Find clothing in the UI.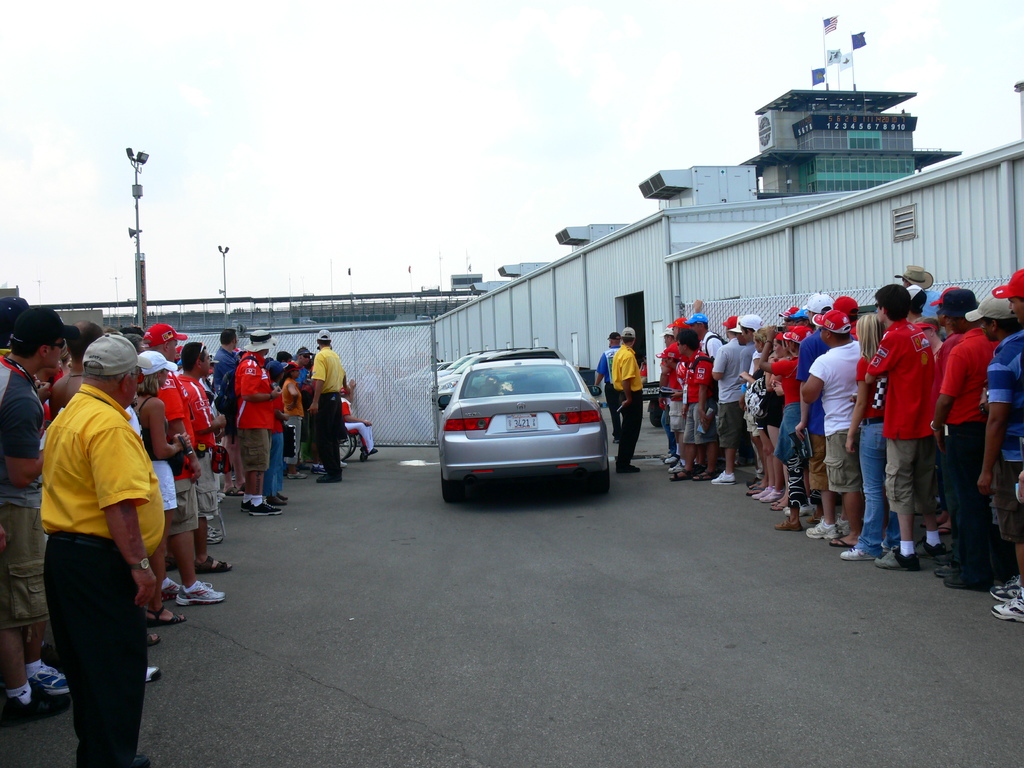
UI element at select_region(771, 348, 810, 488).
